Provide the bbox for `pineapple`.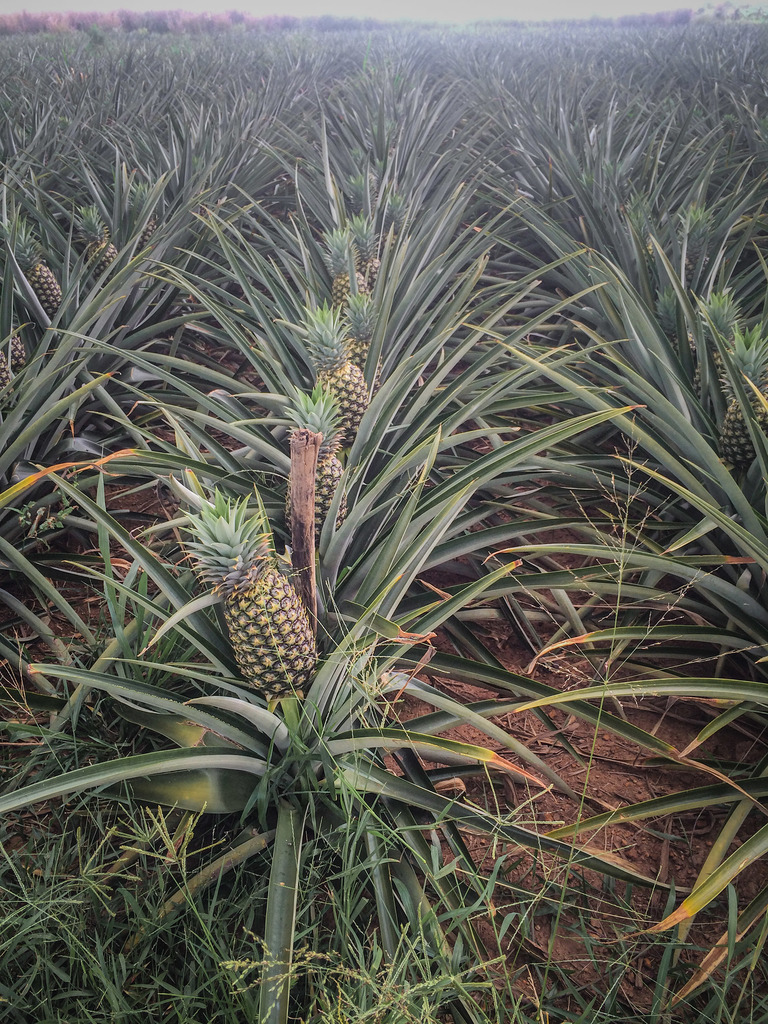
(271,378,350,547).
